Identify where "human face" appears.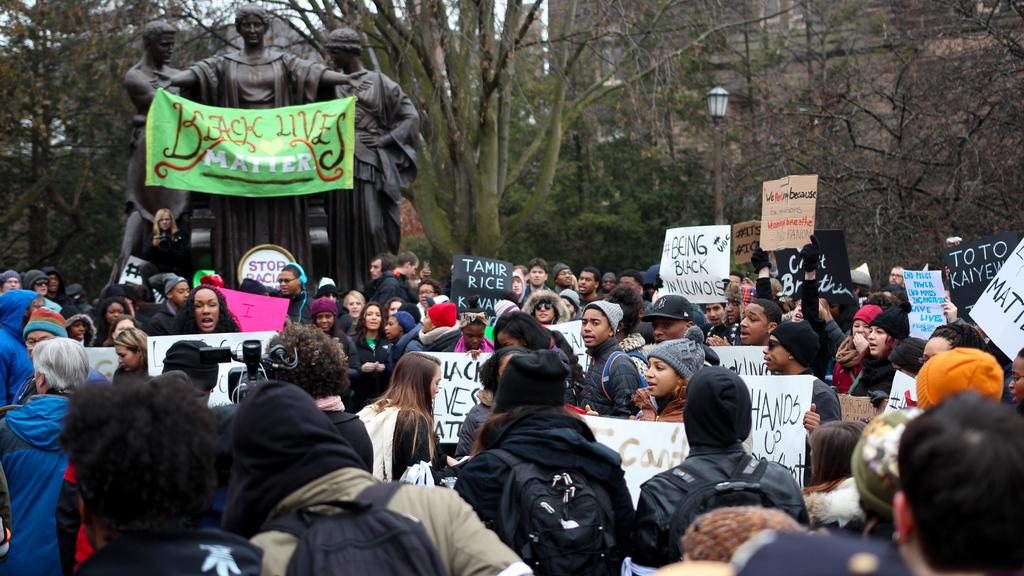
Appears at locate(316, 312, 332, 330).
